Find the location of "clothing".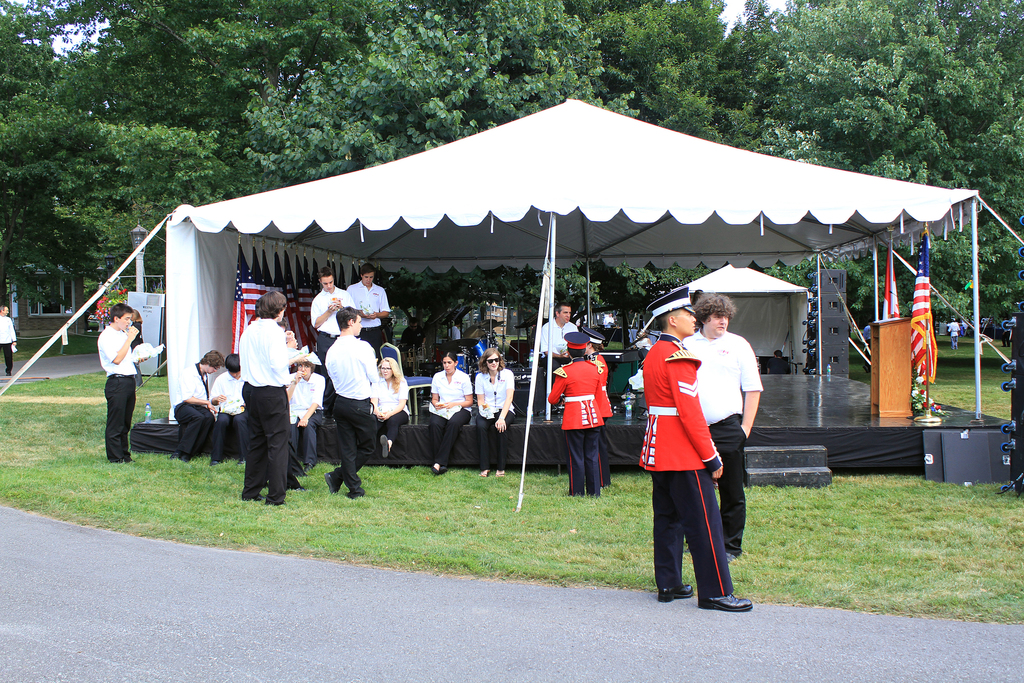
Location: box(425, 365, 468, 464).
